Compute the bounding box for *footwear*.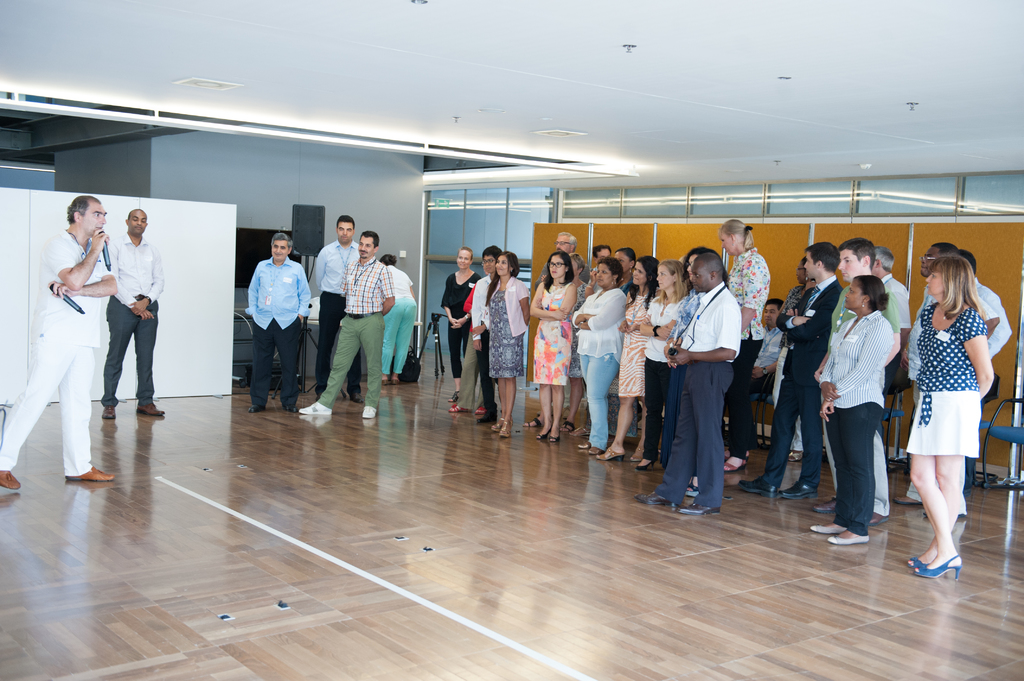
588 446 600 454.
